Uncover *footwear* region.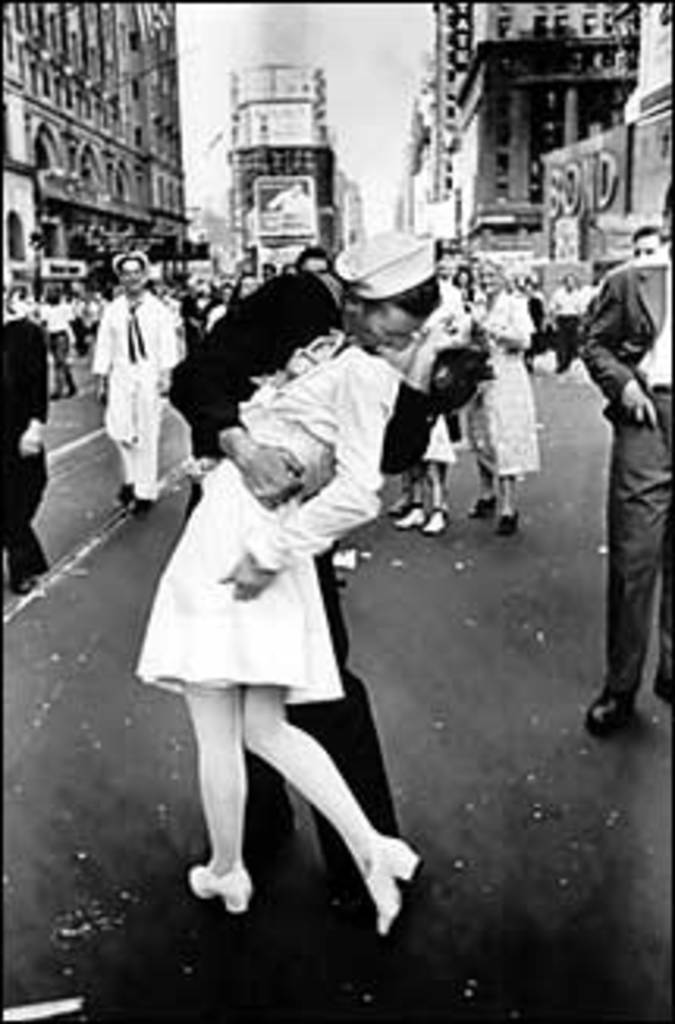
Uncovered: (left=9, top=569, right=31, bottom=594).
